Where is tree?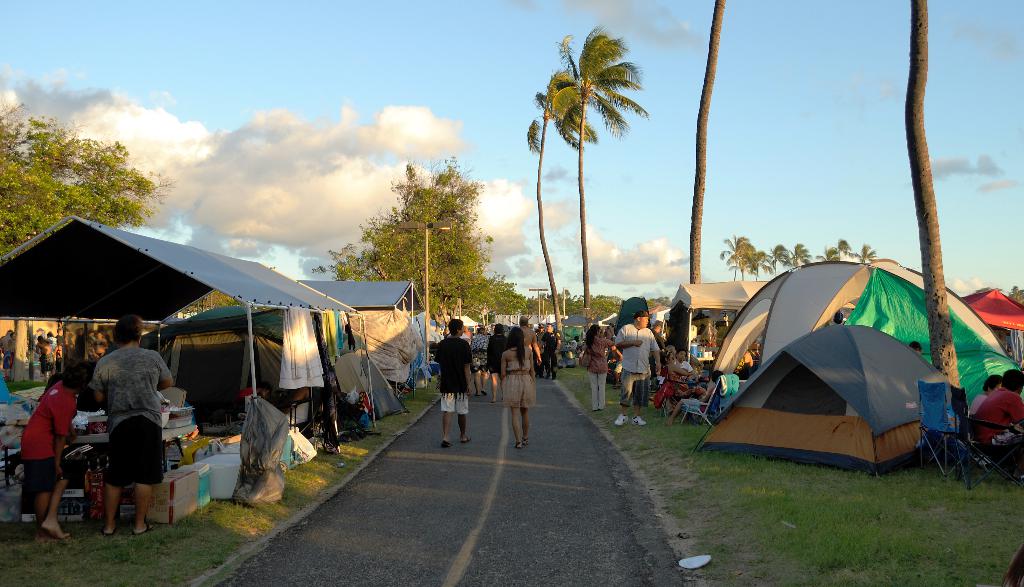
527:61:602:308.
